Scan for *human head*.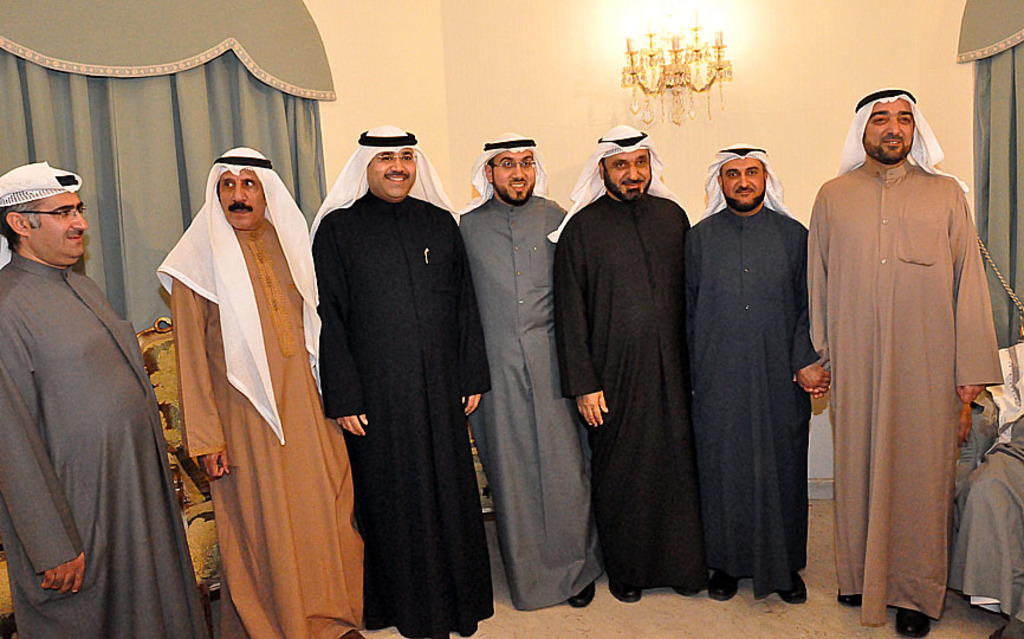
Scan result: pyautogui.locateOnScreen(209, 151, 274, 225).
